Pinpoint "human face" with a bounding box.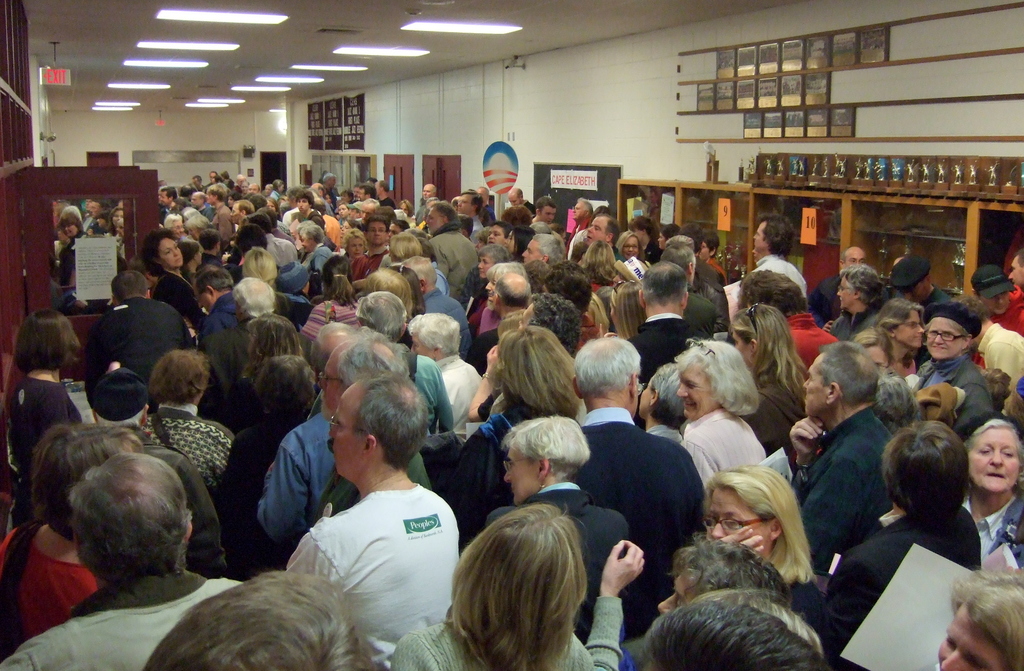
(113,211,124,225).
